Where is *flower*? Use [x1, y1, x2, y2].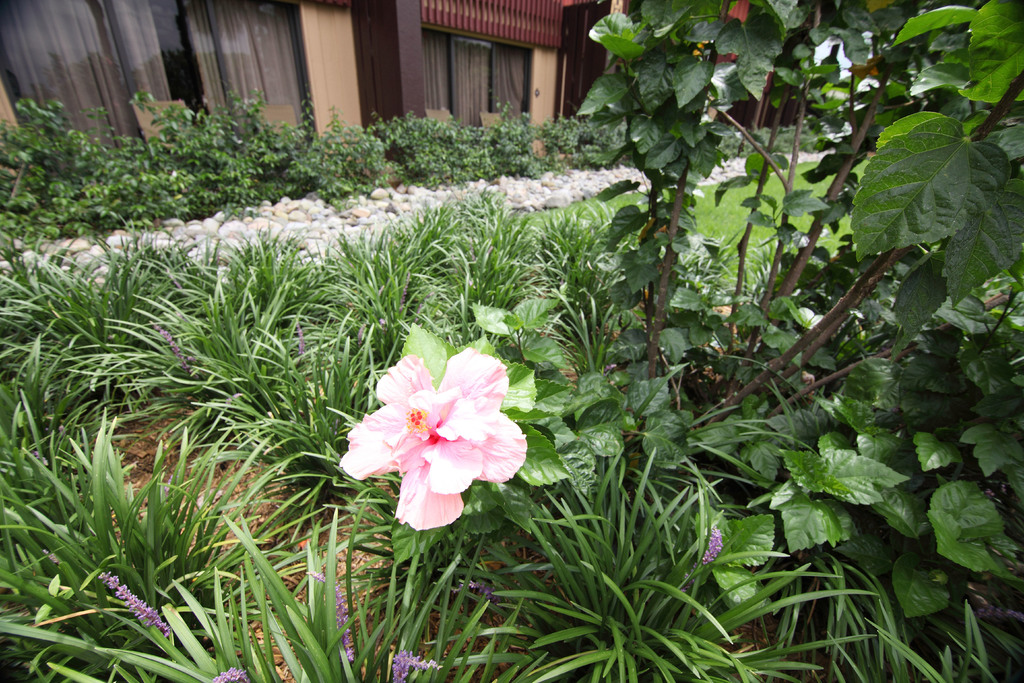
[701, 525, 721, 566].
